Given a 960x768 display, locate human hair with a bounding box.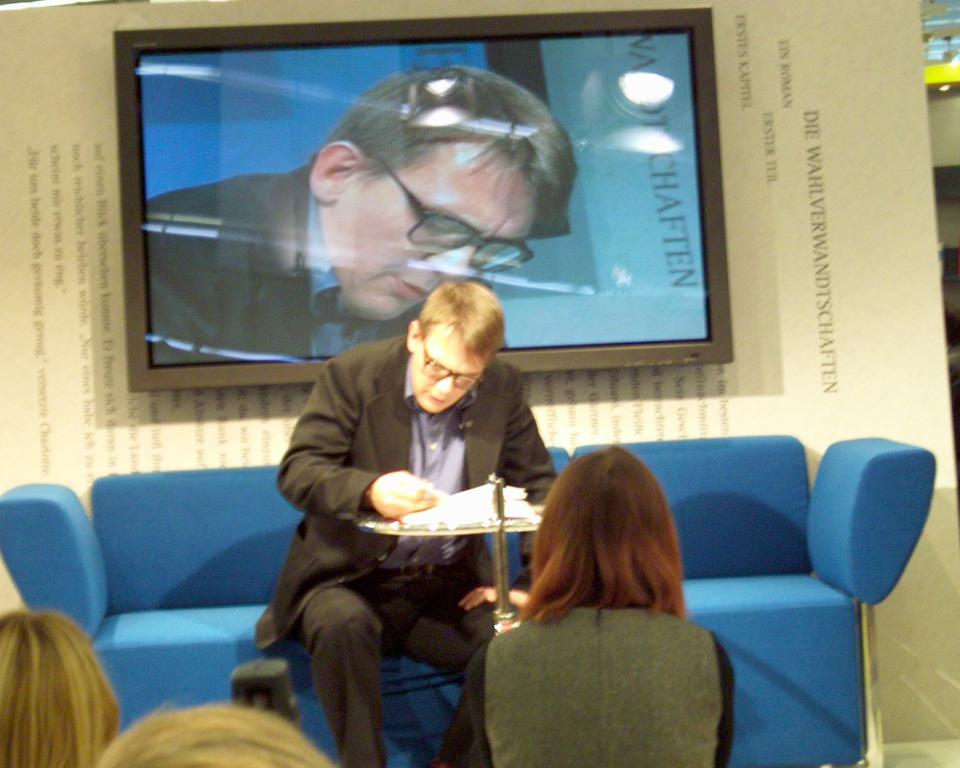
Located: 294,61,593,263.
